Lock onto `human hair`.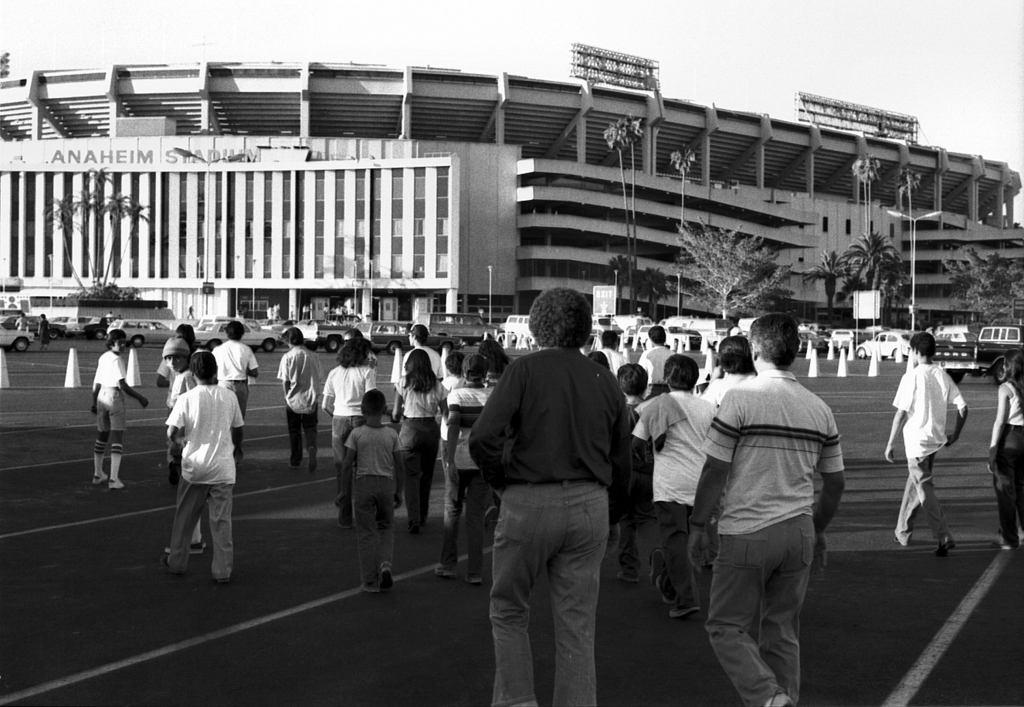
Locked: pyautogui.locateOnScreen(910, 330, 938, 360).
